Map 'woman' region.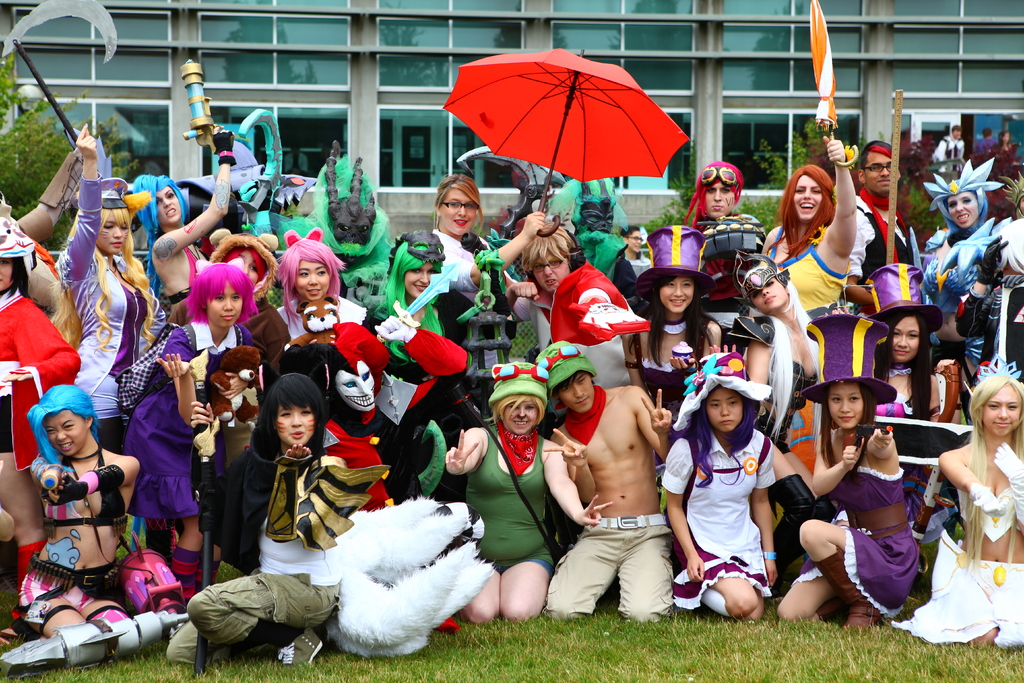
Mapped to [25, 101, 145, 429].
